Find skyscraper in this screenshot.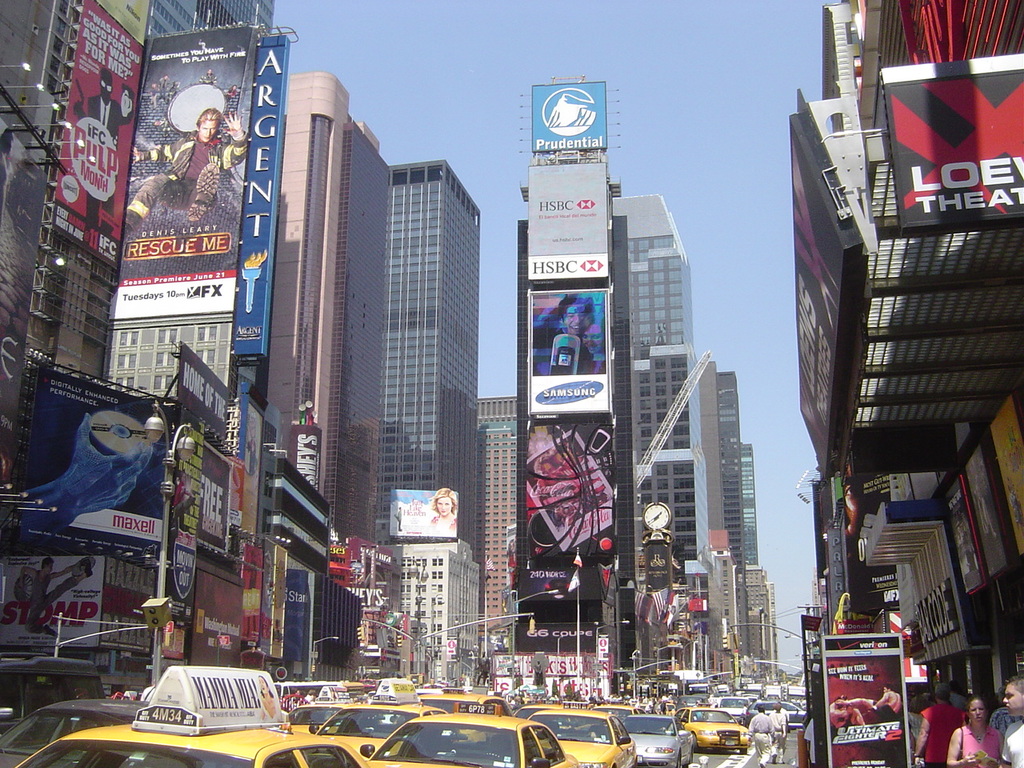
The bounding box for skyscraper is (480, 394, 530, 678).
